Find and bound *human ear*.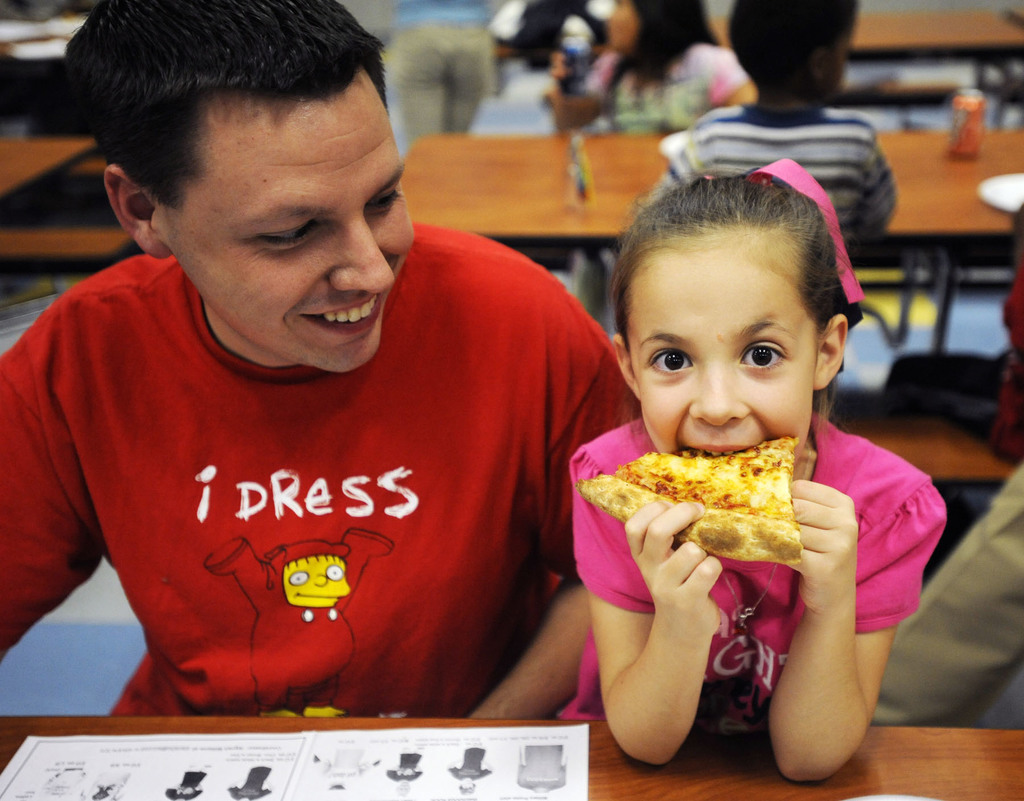
Bound: left=815, top=312, right=845, bottom=391.
